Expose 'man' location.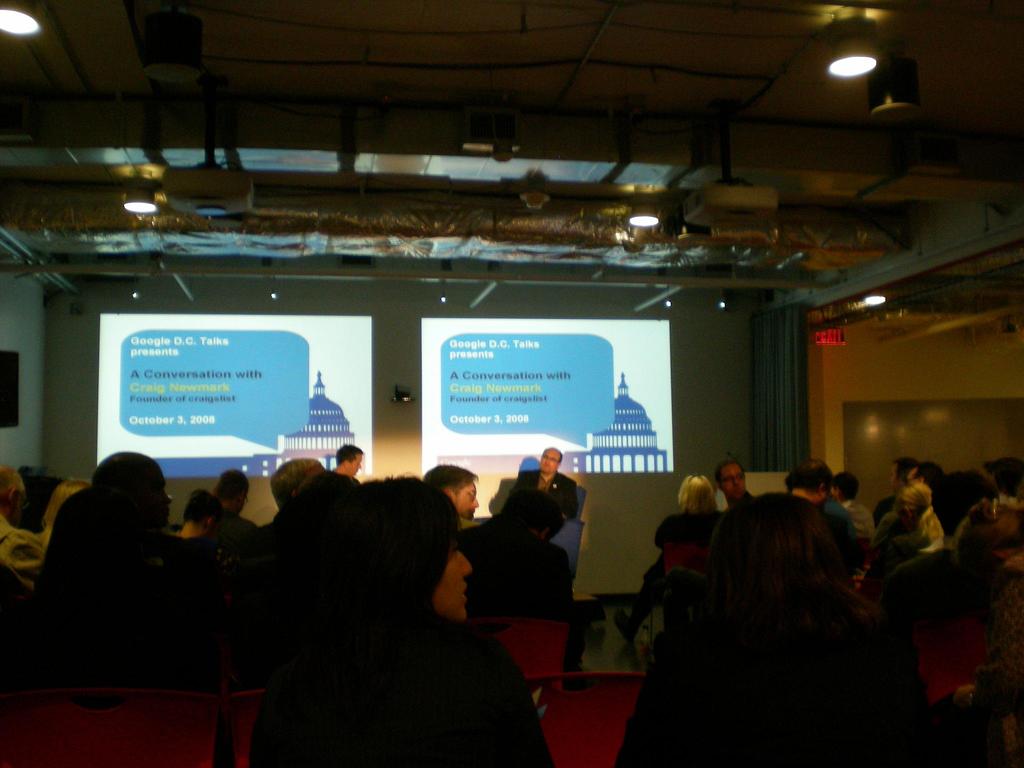
Exposed at region(215, 467, 259, 533).
